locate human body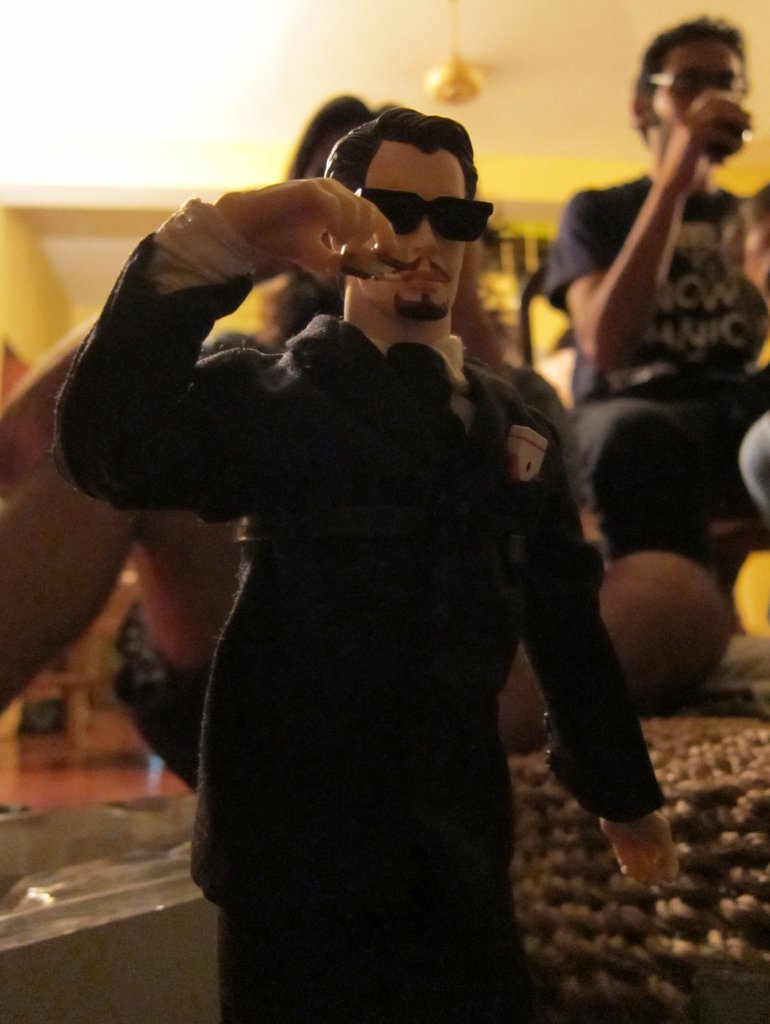
detection(551, 90, 769, 577)
